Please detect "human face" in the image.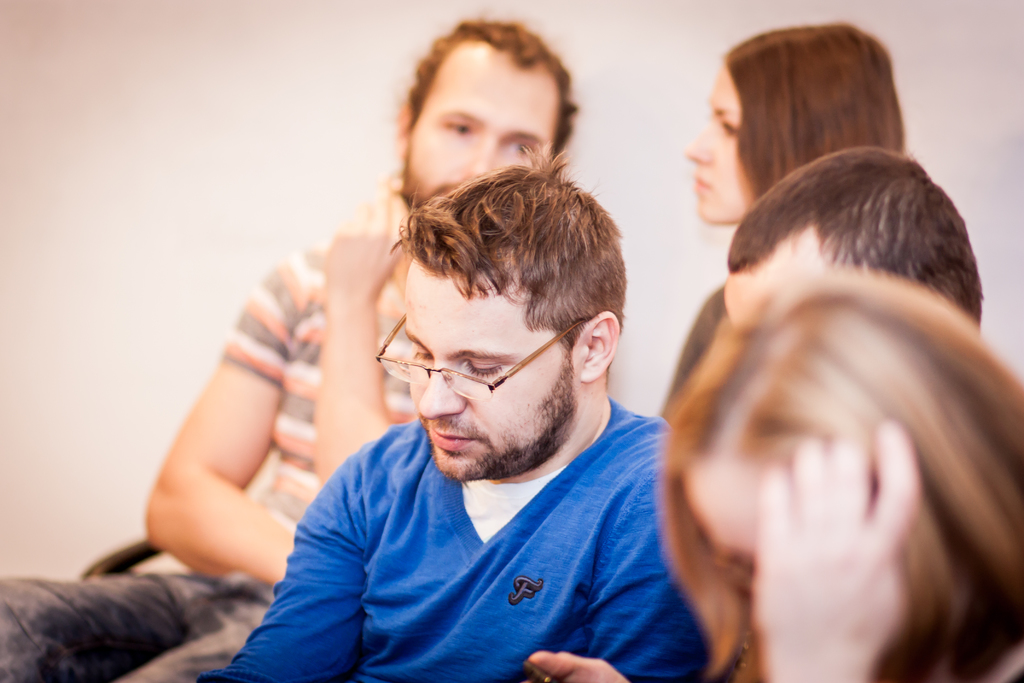
l=406, t=259, r=580, b=479.
